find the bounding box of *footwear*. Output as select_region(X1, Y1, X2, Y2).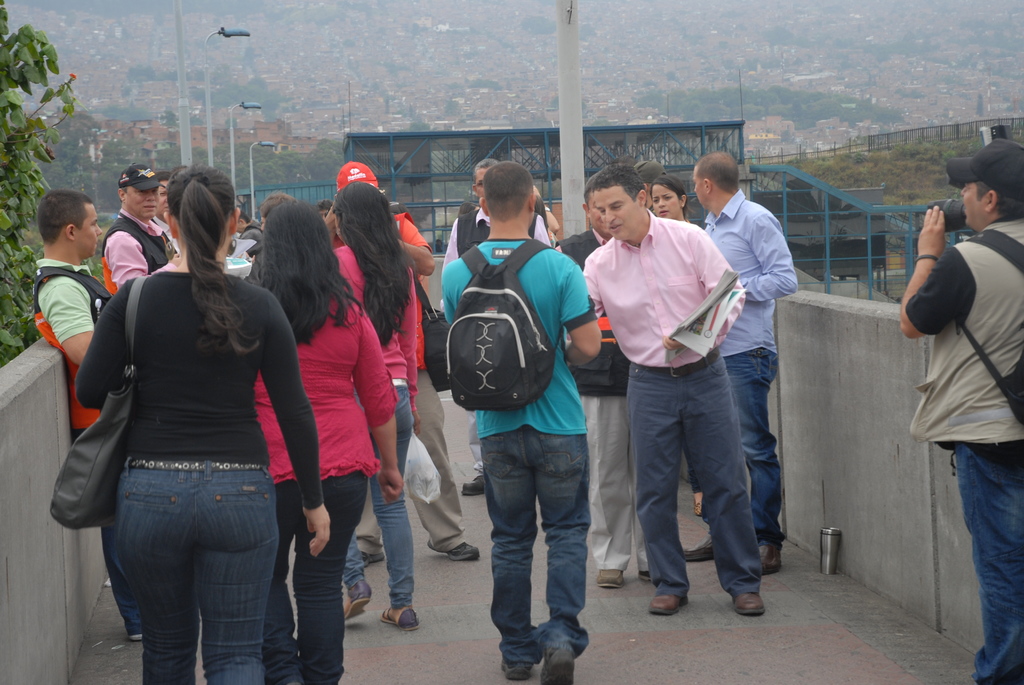
select_region(632, 565, 649, 579).
